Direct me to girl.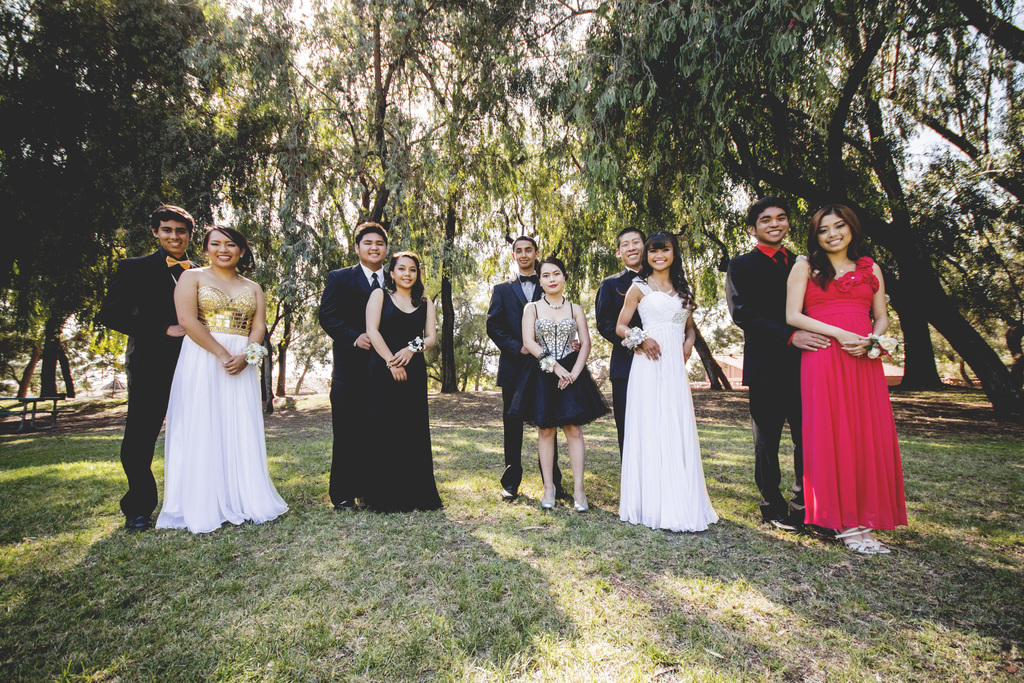
Direction: box(168, 226, 291, 532).
